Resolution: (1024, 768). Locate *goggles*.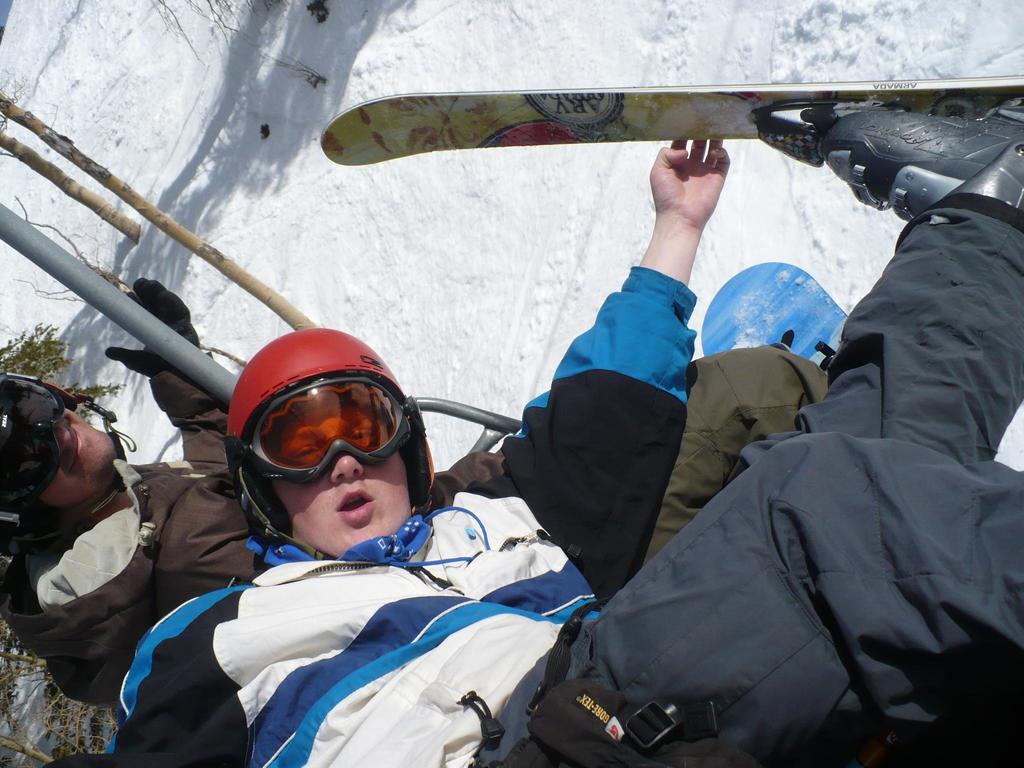
locate(231, 380, 401, 504).
